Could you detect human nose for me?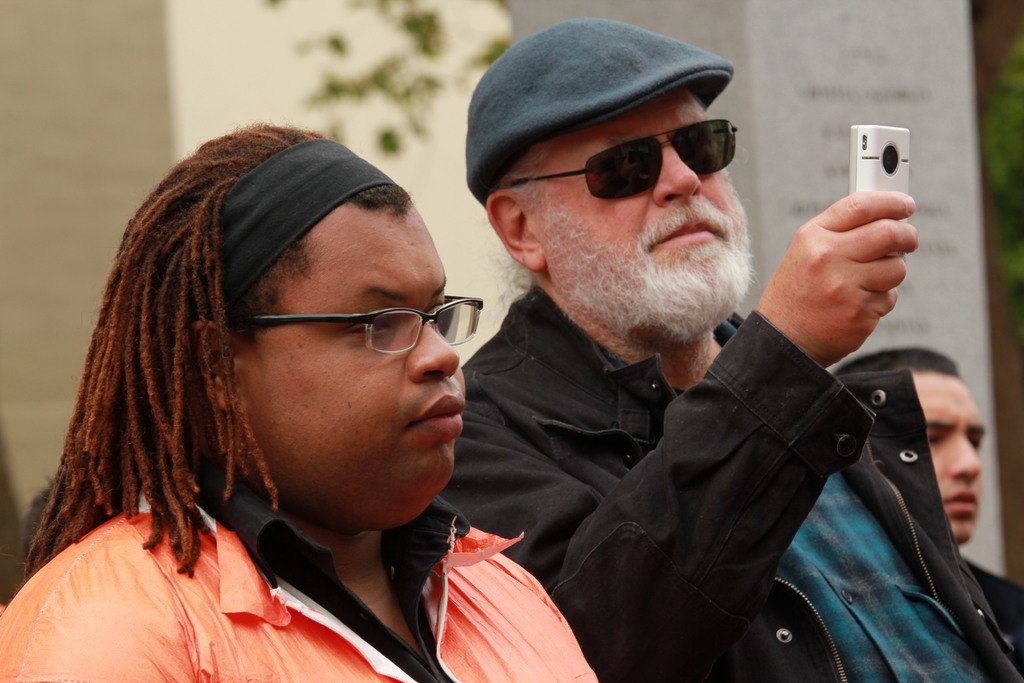
Detection result: [655,144,704,208].
